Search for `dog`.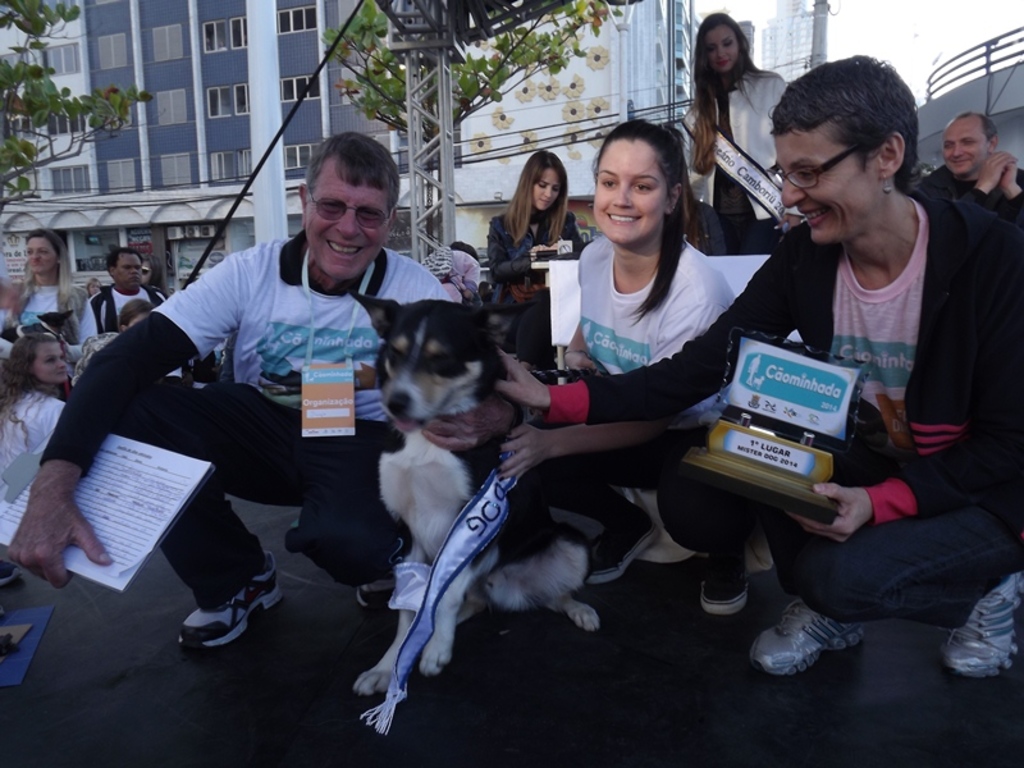
Found at [left=340, top=289, right=602, bottom=698].
